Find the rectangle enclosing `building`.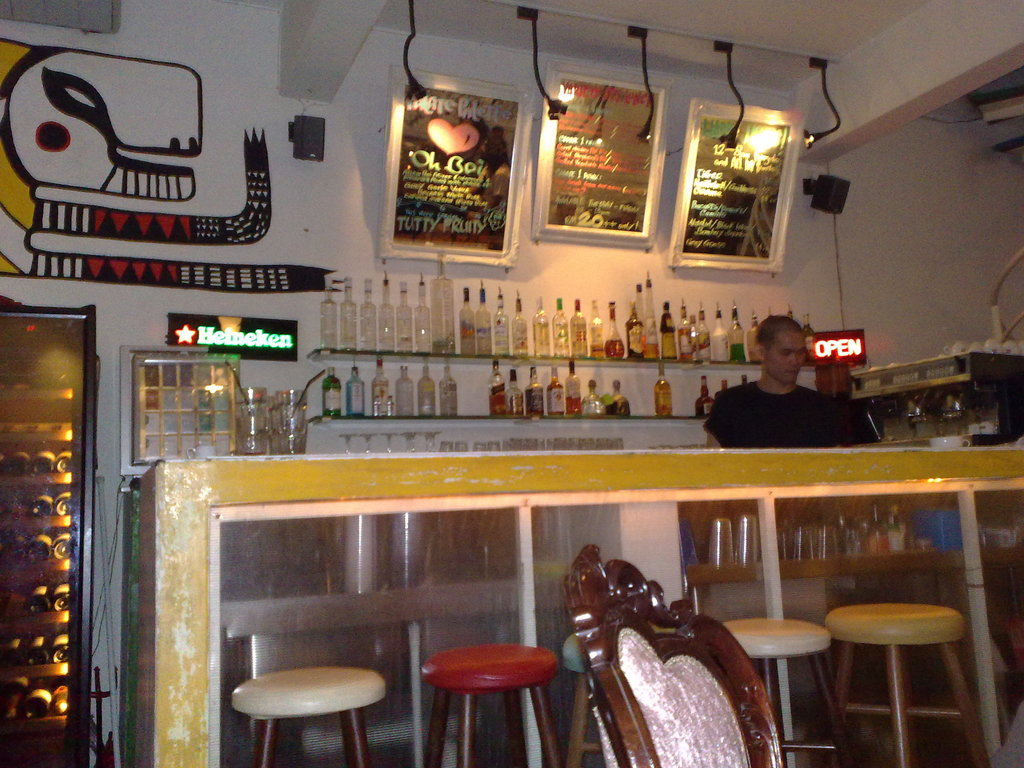
0/0/1023/762.
